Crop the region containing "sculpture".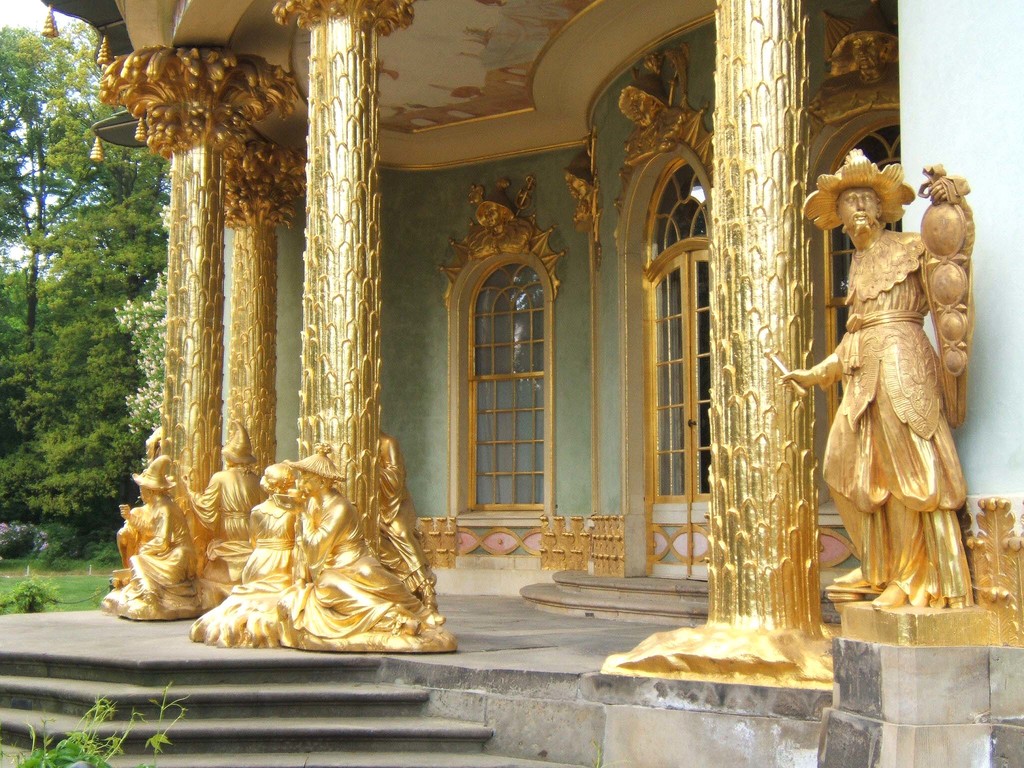
Crop region: l=100, t=450, r=202, b=622.
